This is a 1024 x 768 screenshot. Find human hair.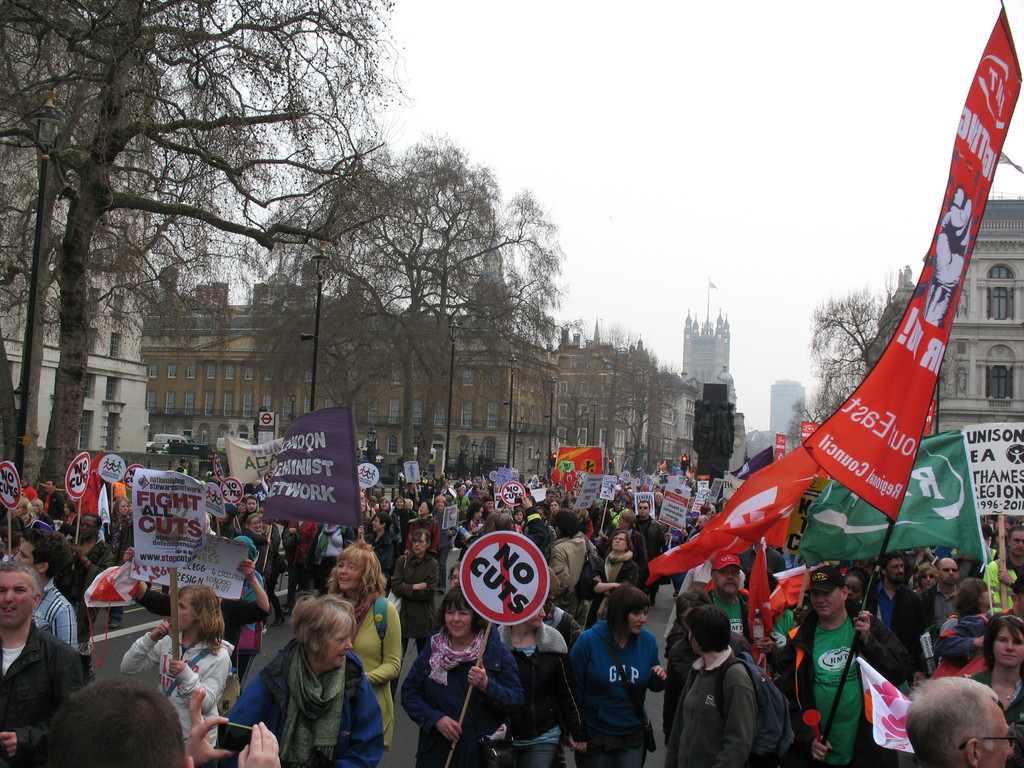
Bounding box: [239, 497, 244, 504].
